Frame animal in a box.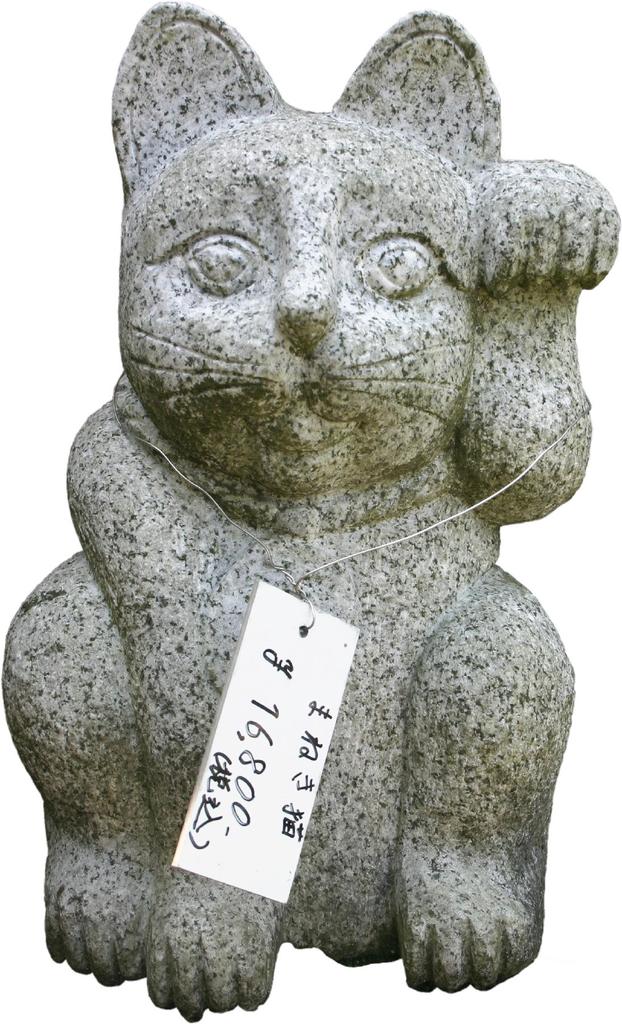
(left=0, top=0, right=617, bottom=1023).
